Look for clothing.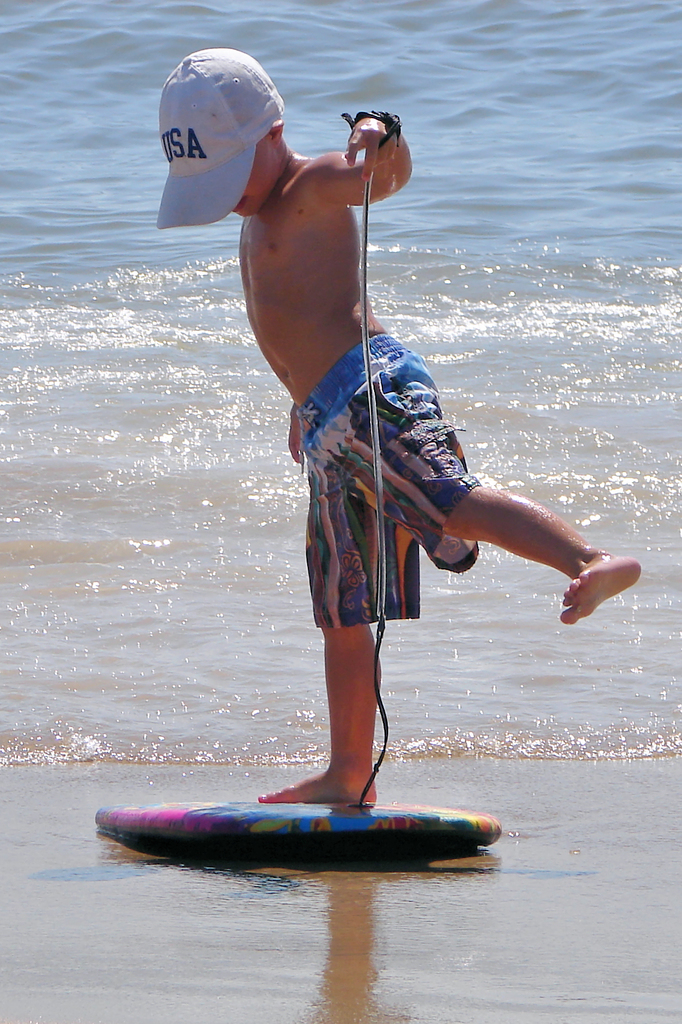
Found: {"left": 287, "top": 315, "right": 493, "bottom": 686}.
